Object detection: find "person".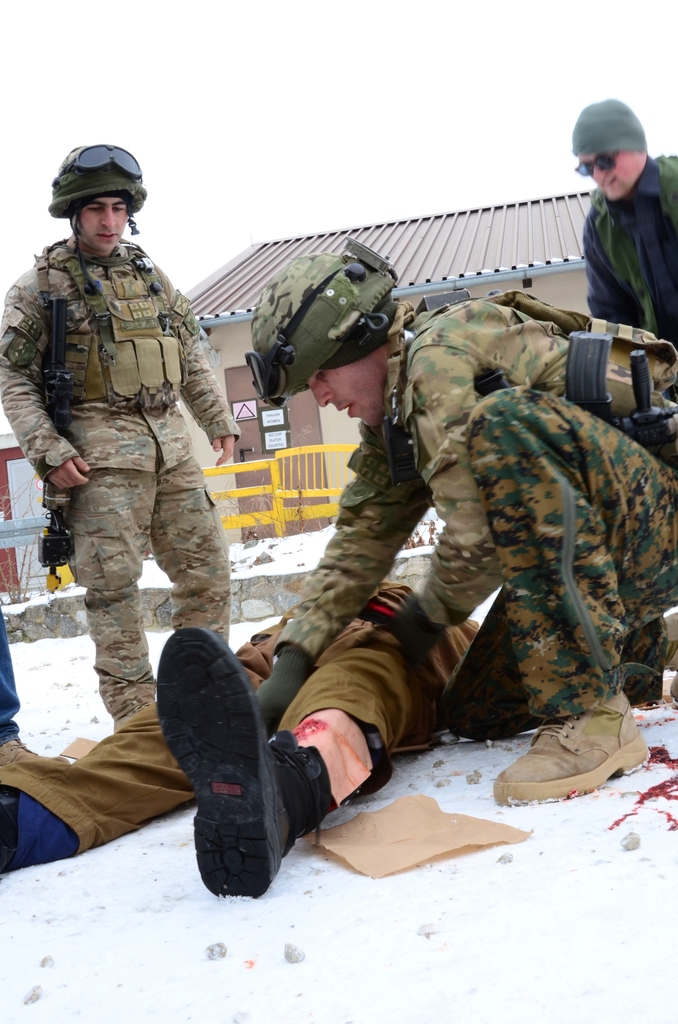
[25,147,244,758].
